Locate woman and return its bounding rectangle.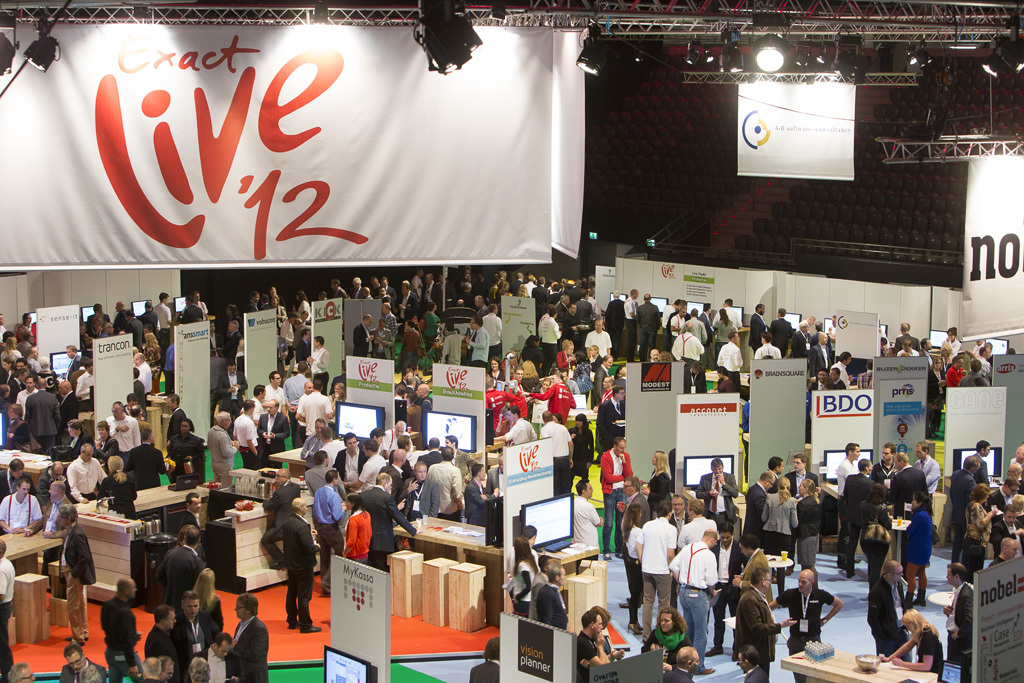
<bbox>420, 302, 442, 339</bbox>.
